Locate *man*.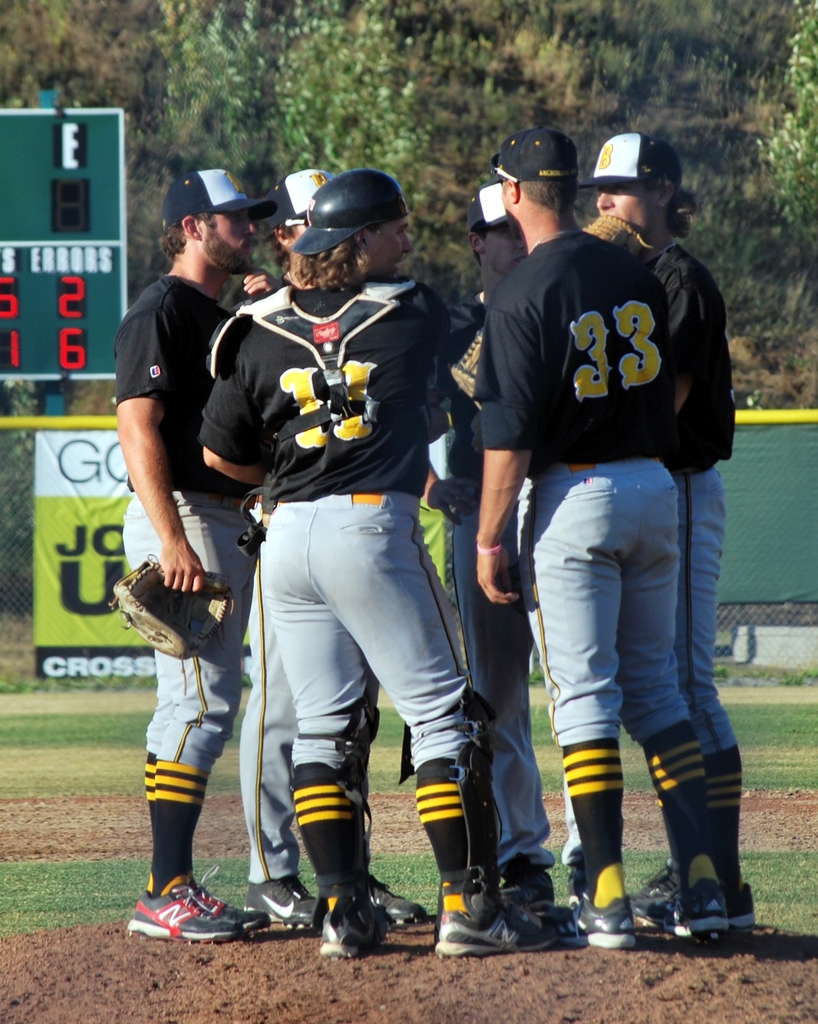
Bounding box: (204,170,552,952).
